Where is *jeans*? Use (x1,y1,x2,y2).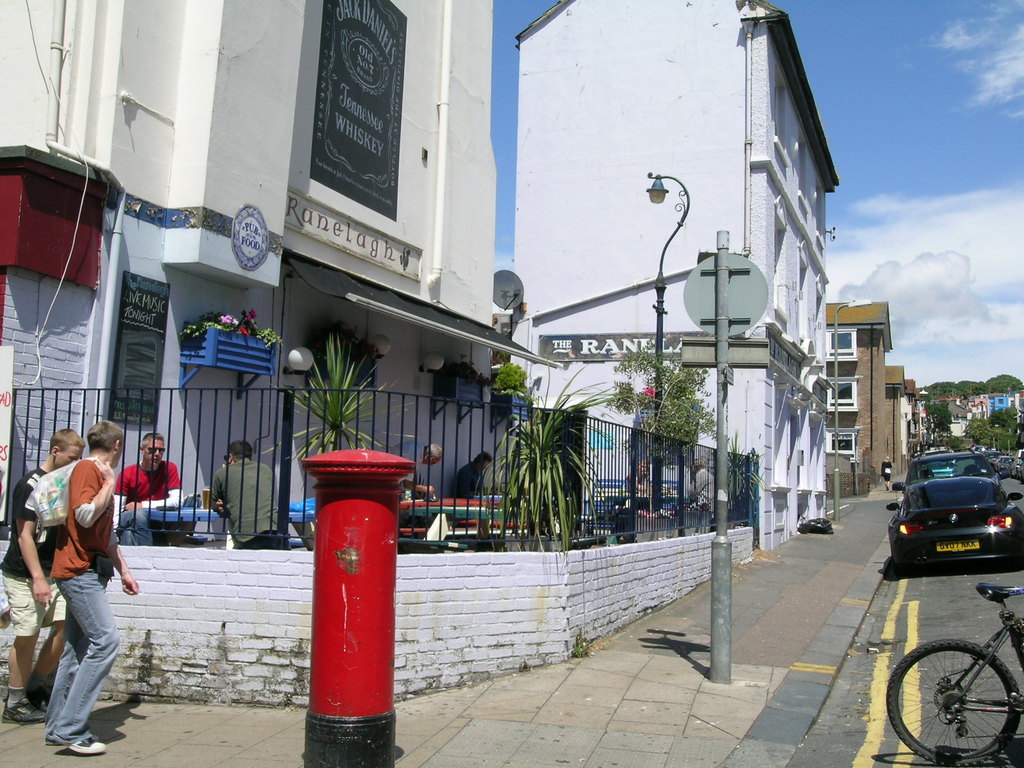
(241,525,289,550).
